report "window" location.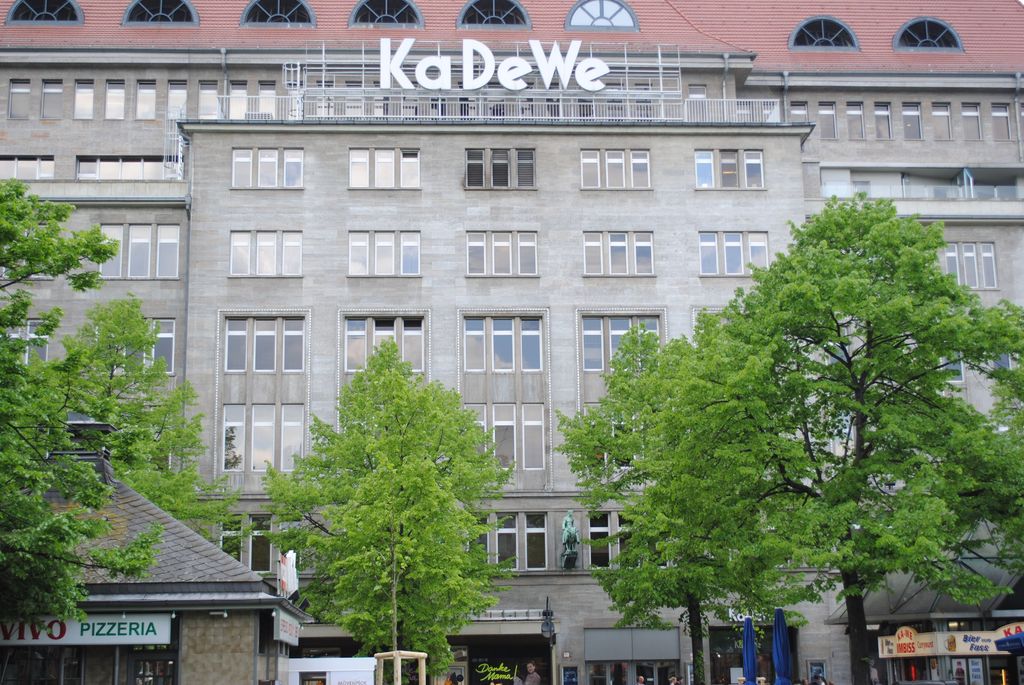
Report: {"left": 741, "top": 94, "right": 760, "bottom": 124}.
